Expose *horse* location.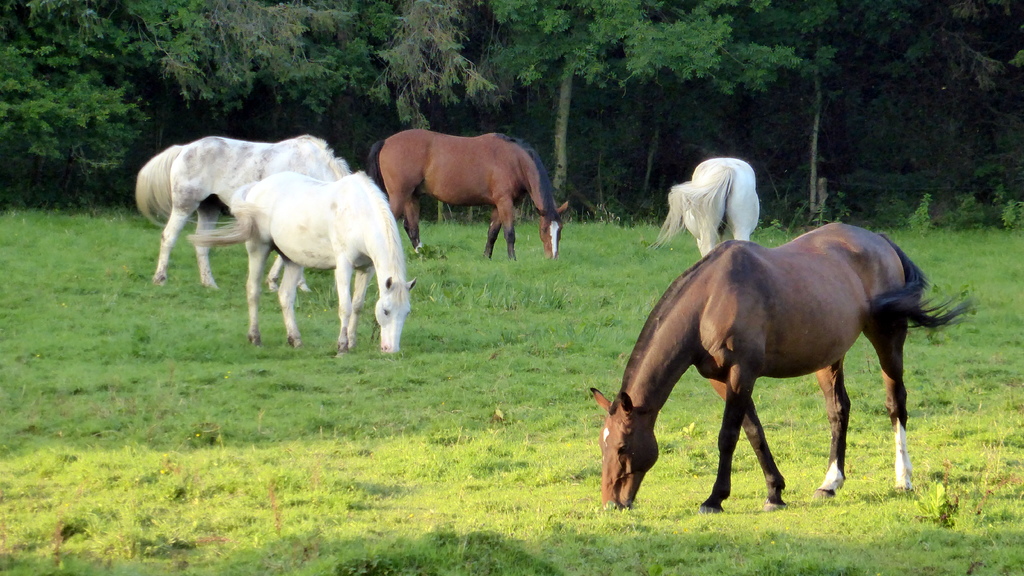
Exposed at bbox=[586, 219, 979, 506].
